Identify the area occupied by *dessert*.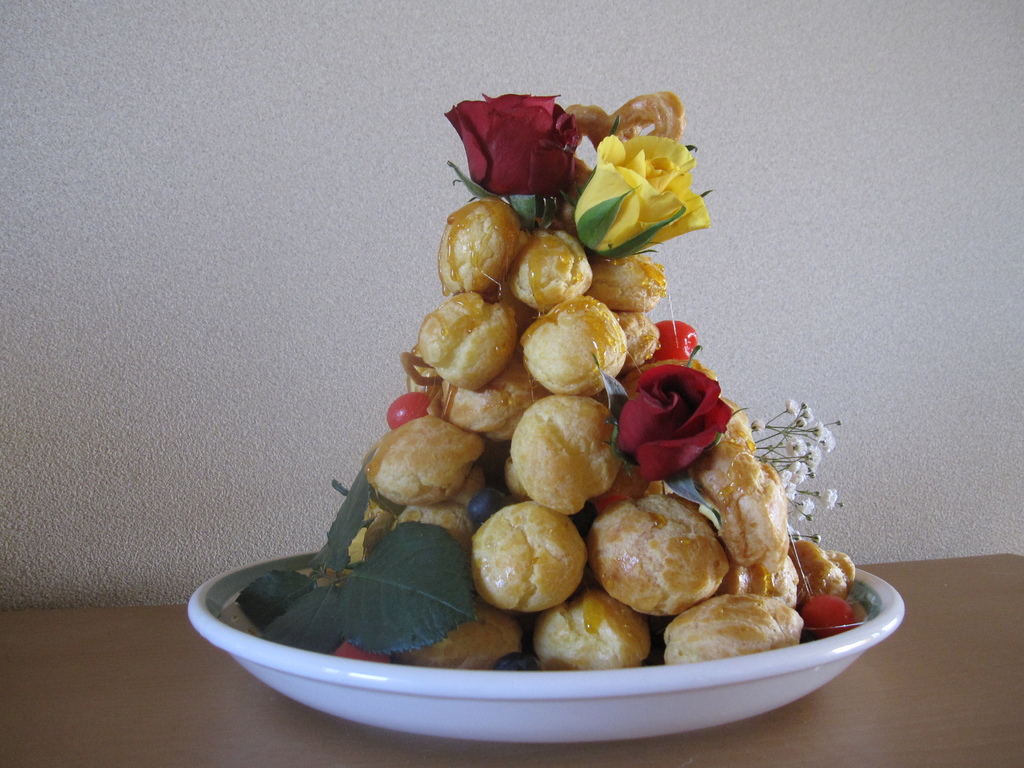
Area: rect(228, 93, 872, 668).
